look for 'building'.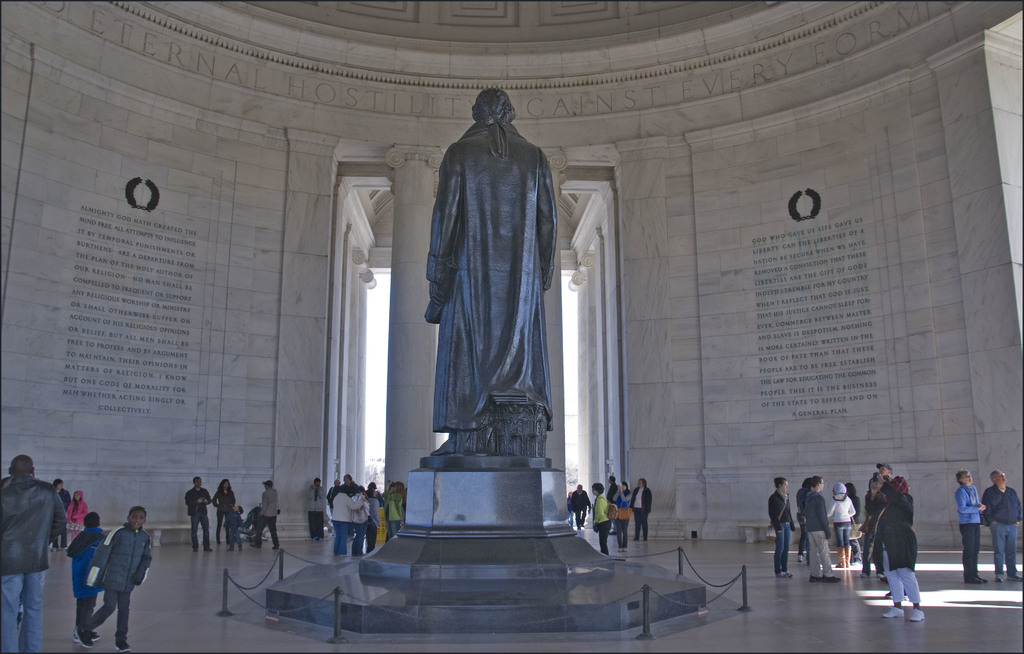
Found: detection(0, 0, 1023, 653).
